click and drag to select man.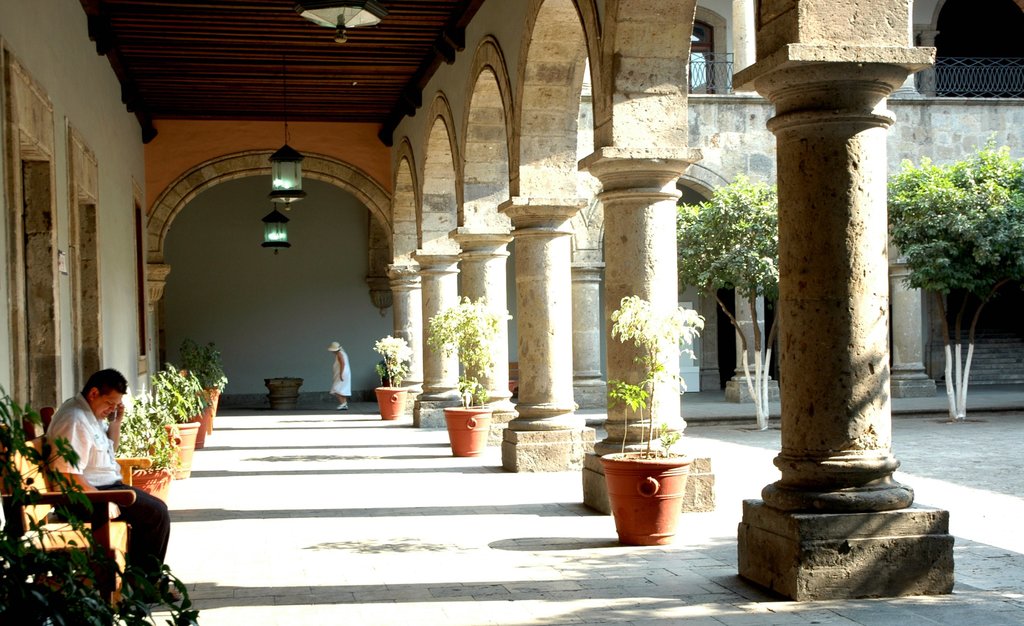
Selection: left=45, top=370, right=170, bottom=607.
